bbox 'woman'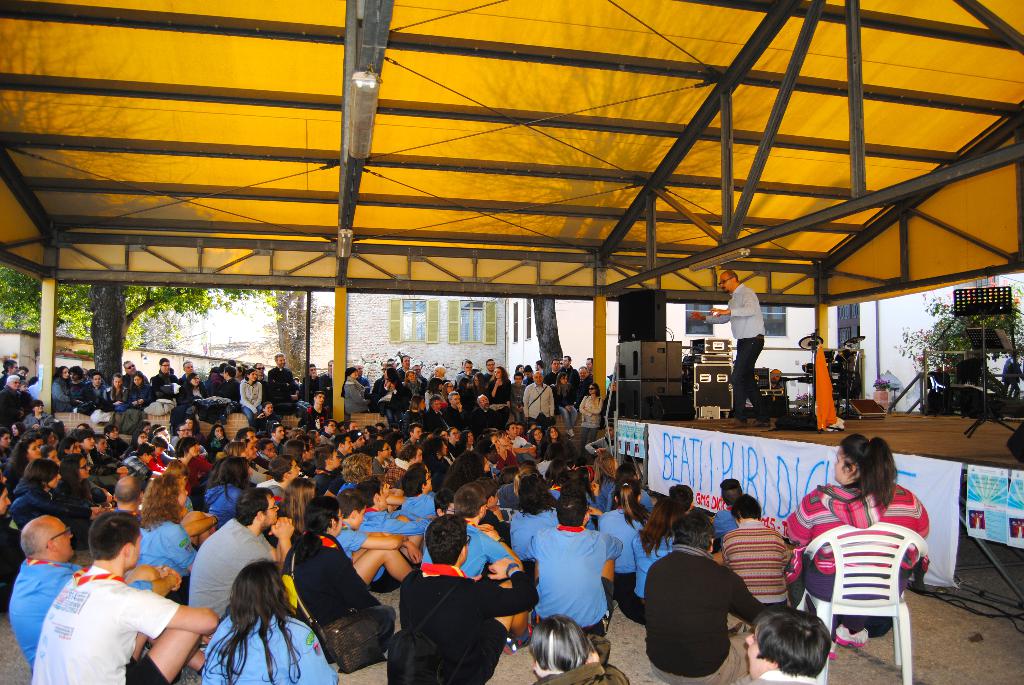
<bbox>60, 453, 116, 508</bbox>
